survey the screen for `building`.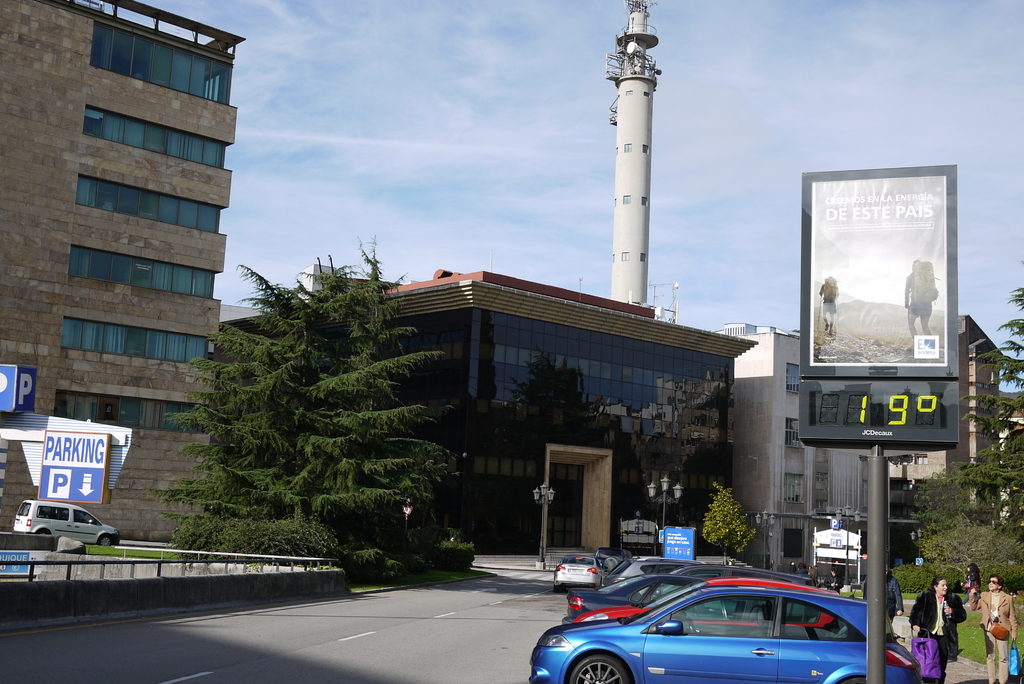
Survey found: select_region(885, 313, 1006, 557).
